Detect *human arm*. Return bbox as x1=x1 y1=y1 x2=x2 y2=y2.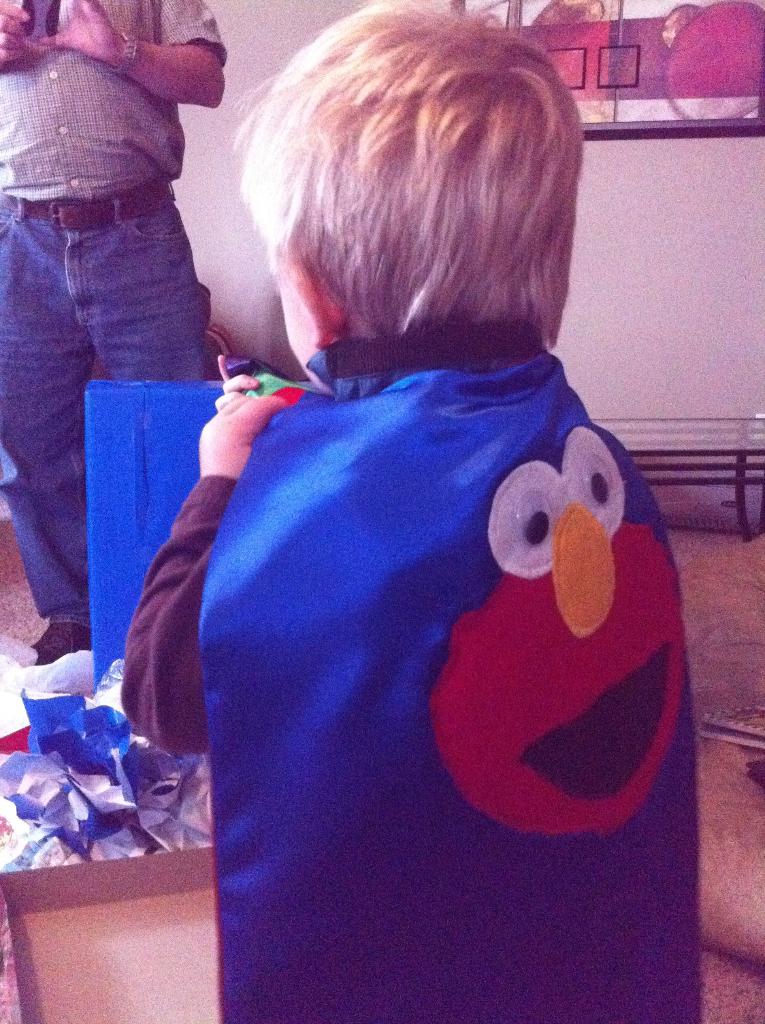
x1=0 y1=0 x2=47 y2=69.
